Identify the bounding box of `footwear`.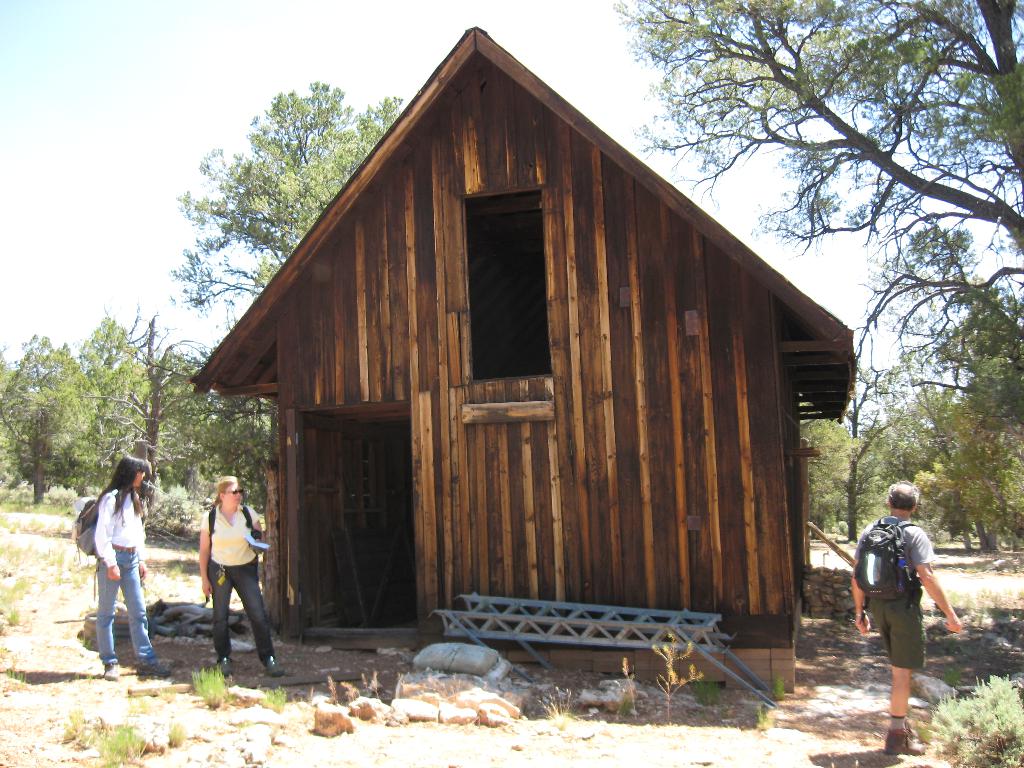
select_region(266, 653, 288, 678).
